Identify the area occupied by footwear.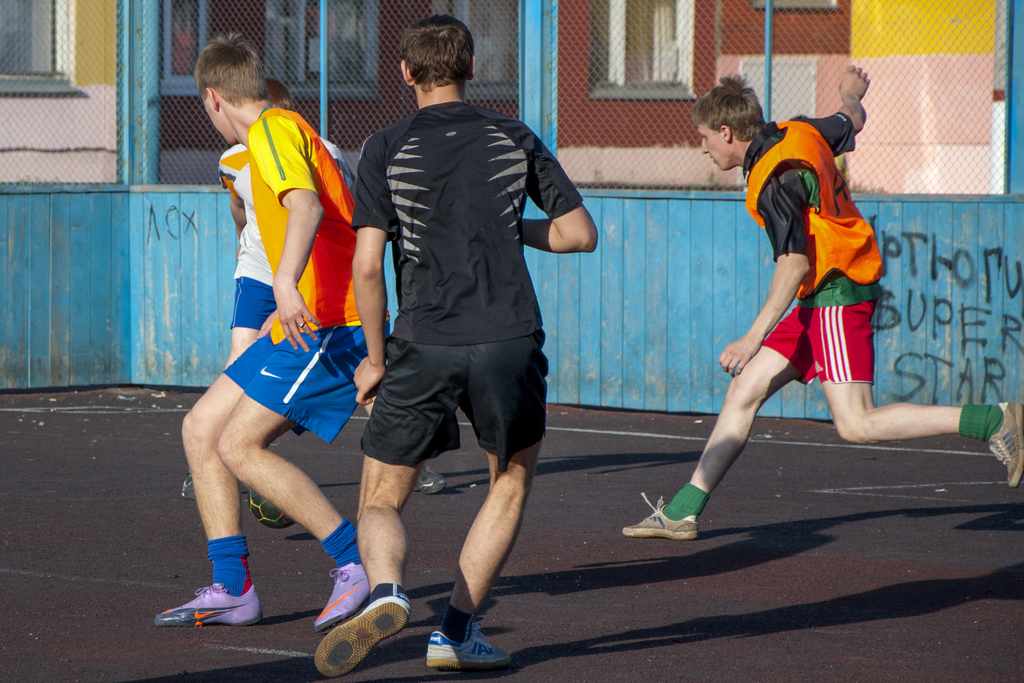
Area: bbox=(312, 582, 422, 680).
